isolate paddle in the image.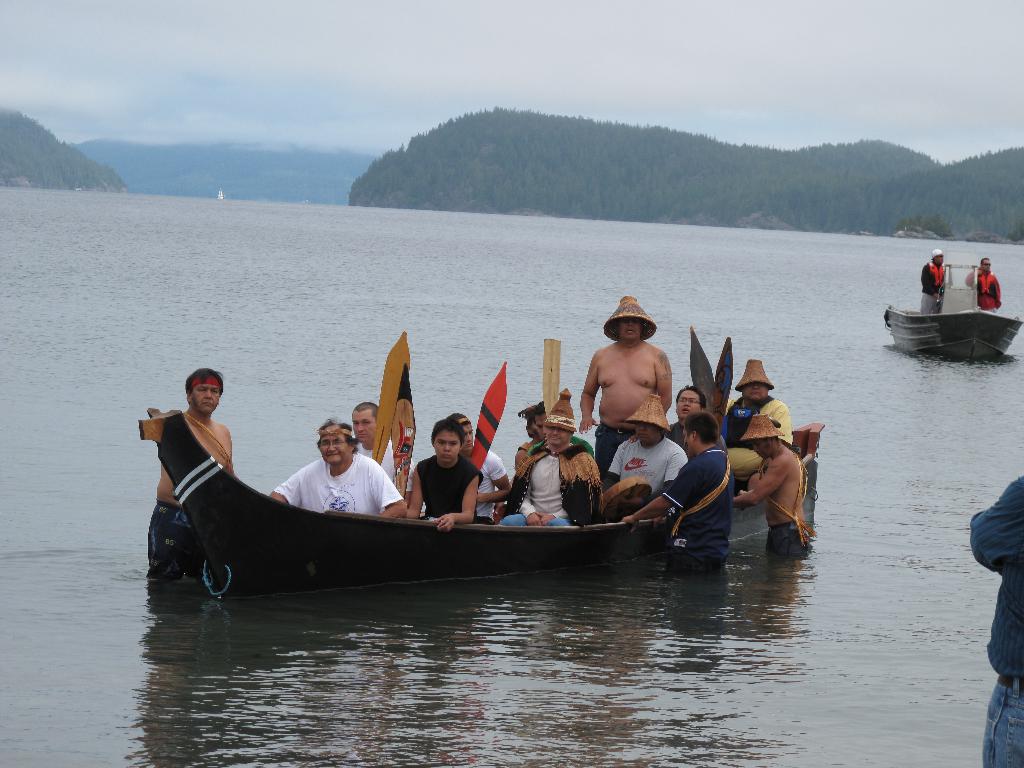
Isolated region: 540, 337, 564, 415.
